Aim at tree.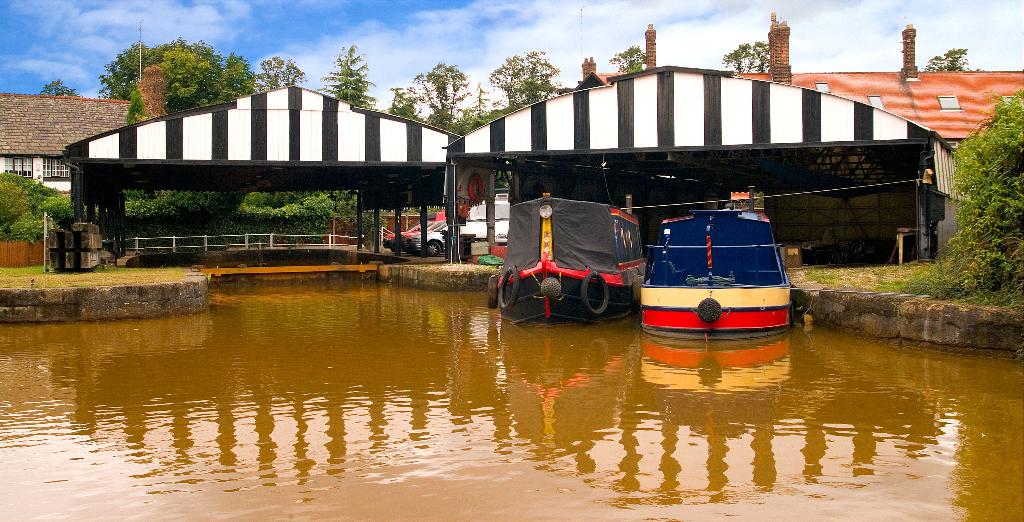
Aimed at box(486, 45, 565, 111).
